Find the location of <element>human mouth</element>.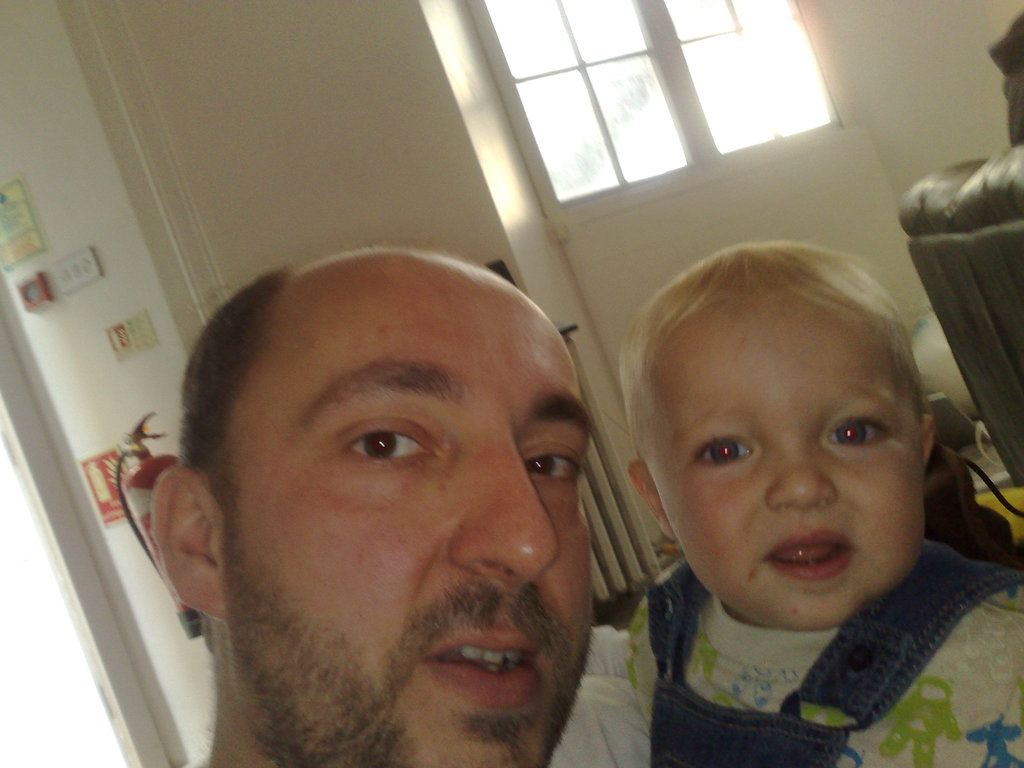
Location: locate(399, 628, 561, 724).
